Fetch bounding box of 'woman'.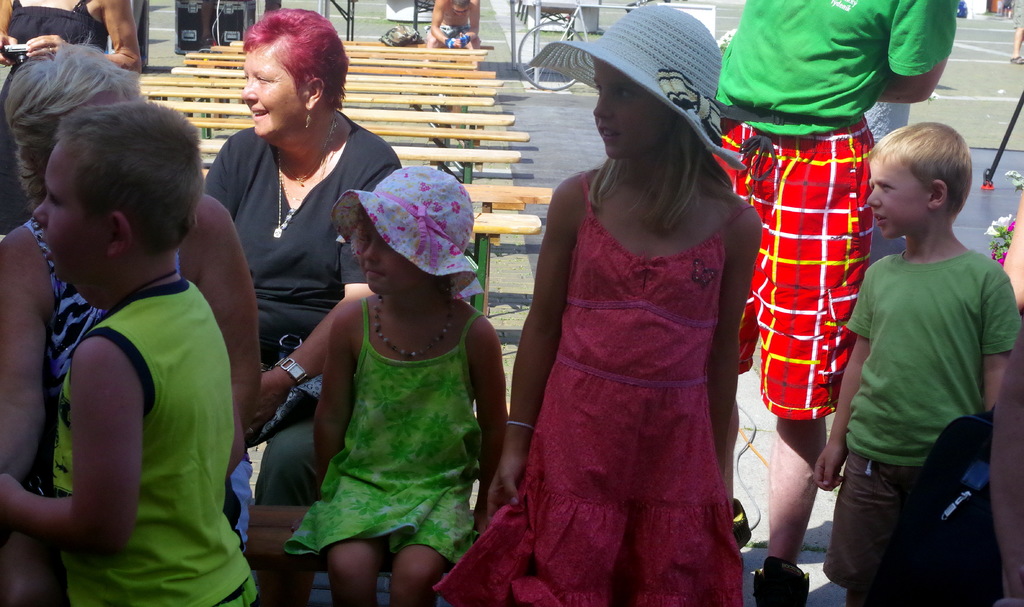
Bbox: bbox=[202, 5, 402, 503].
